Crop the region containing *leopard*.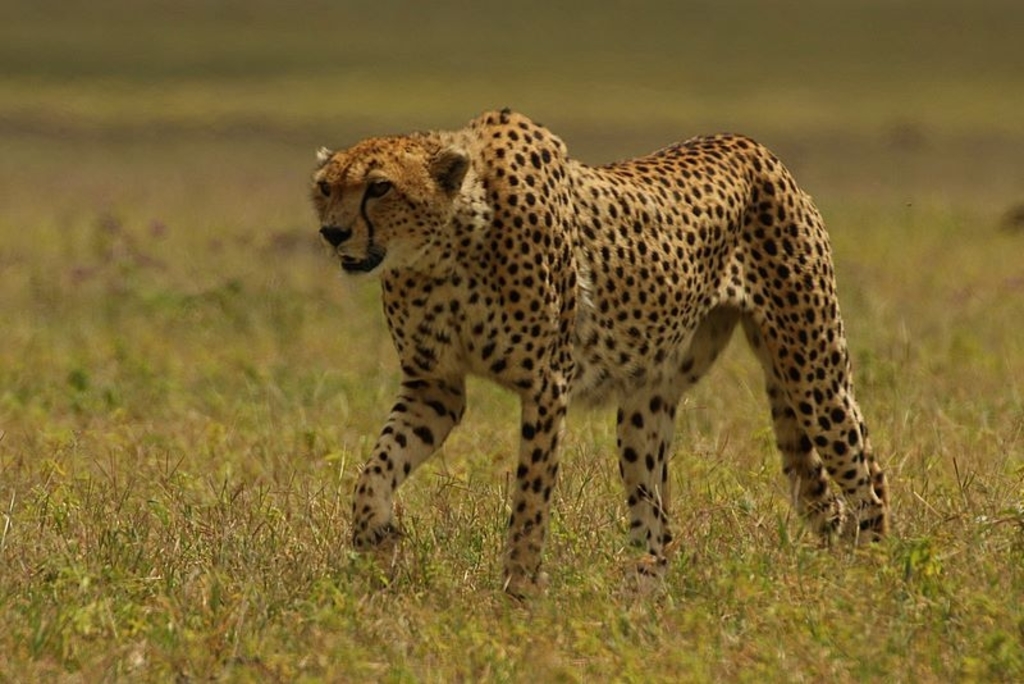
Crop region: box=[305, 109, 897, 612].
